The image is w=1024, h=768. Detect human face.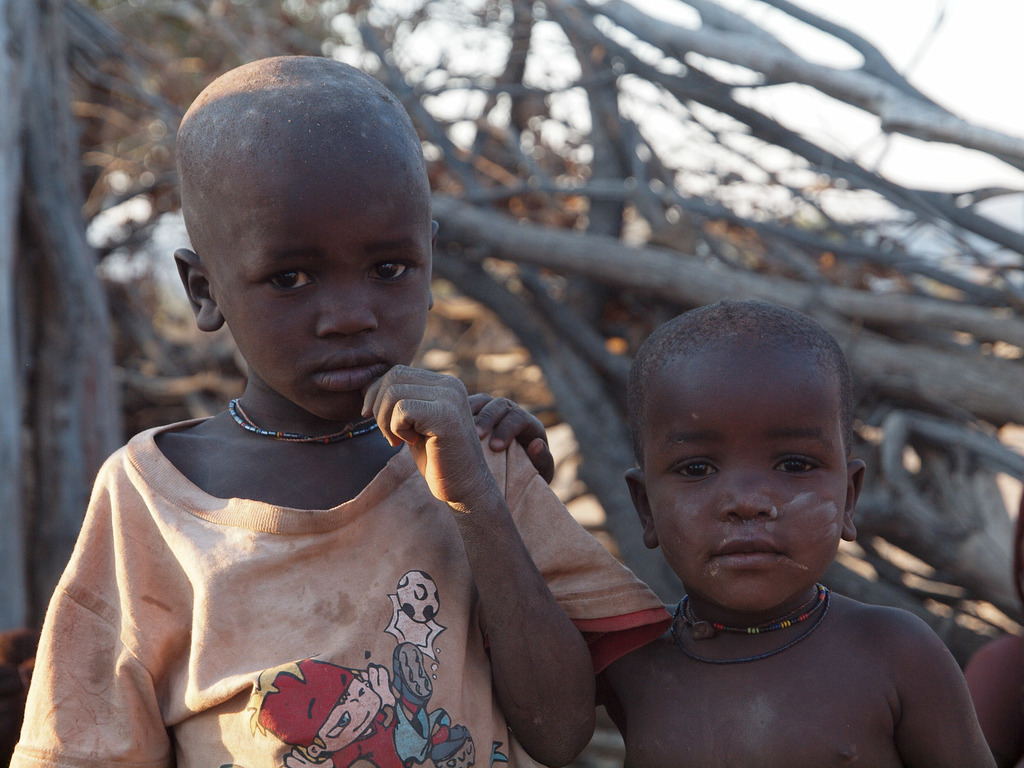
Detection: crop(638, 338, 849, 611).
